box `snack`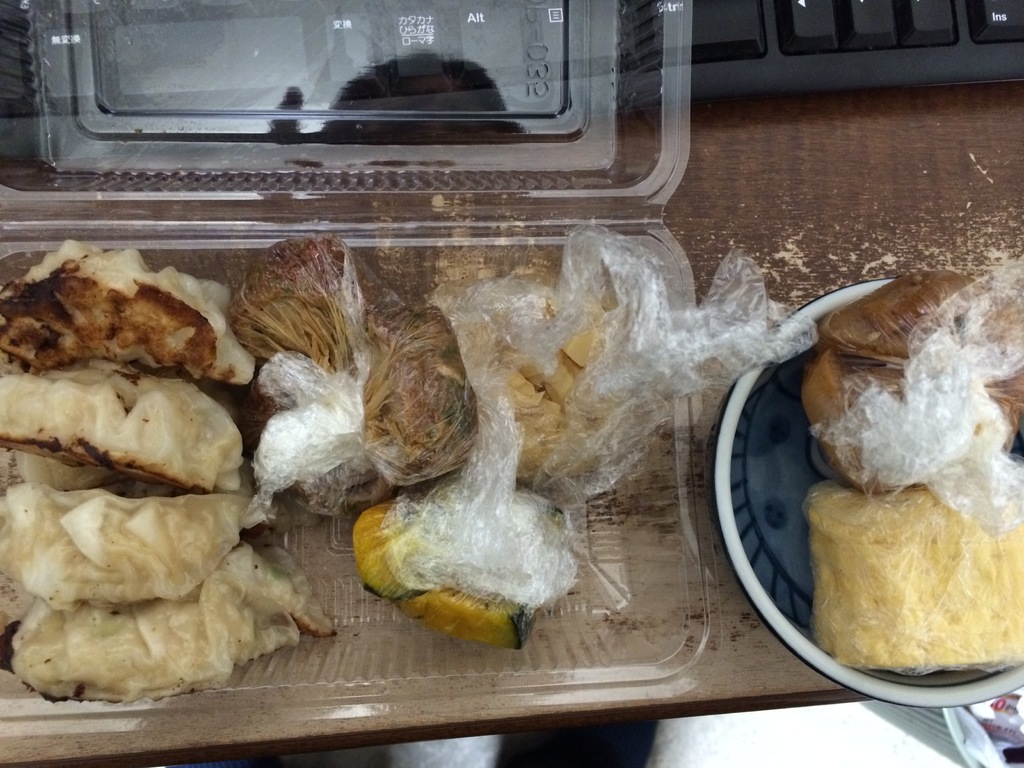
{"left": 0, "top": 446, "right": 248, "bottom": 616}
